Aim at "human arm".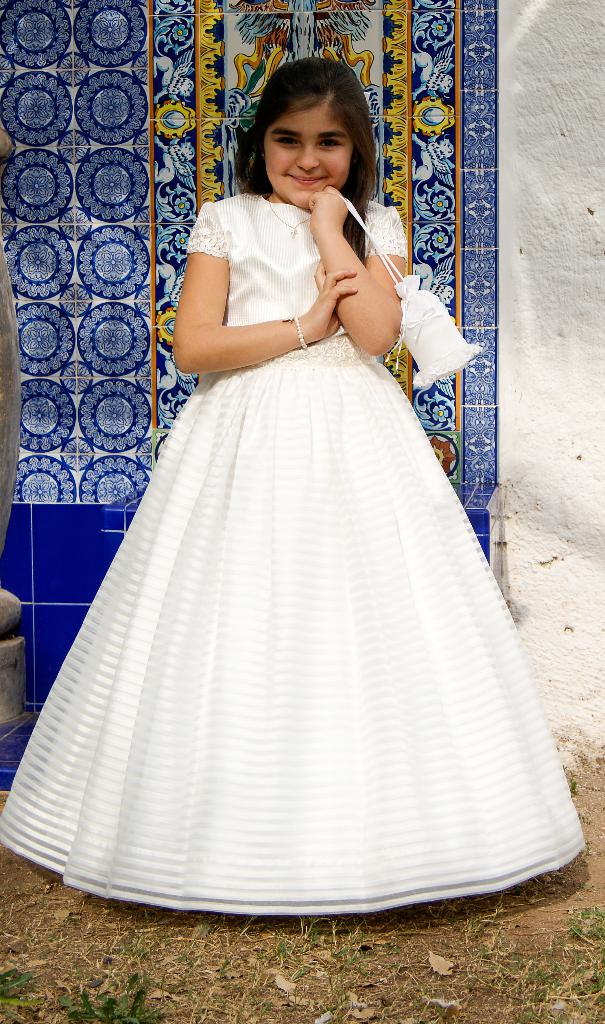
Aimed at 170, 200, 356, 375.
